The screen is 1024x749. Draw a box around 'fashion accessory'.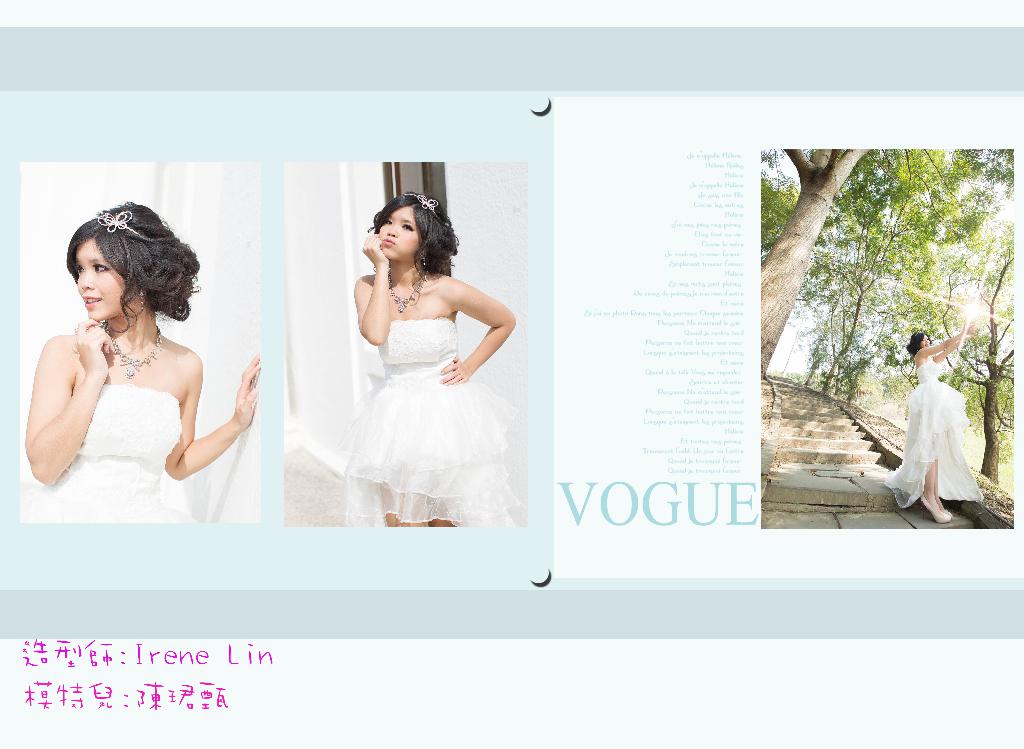
box(97, 318, 161, 382).
